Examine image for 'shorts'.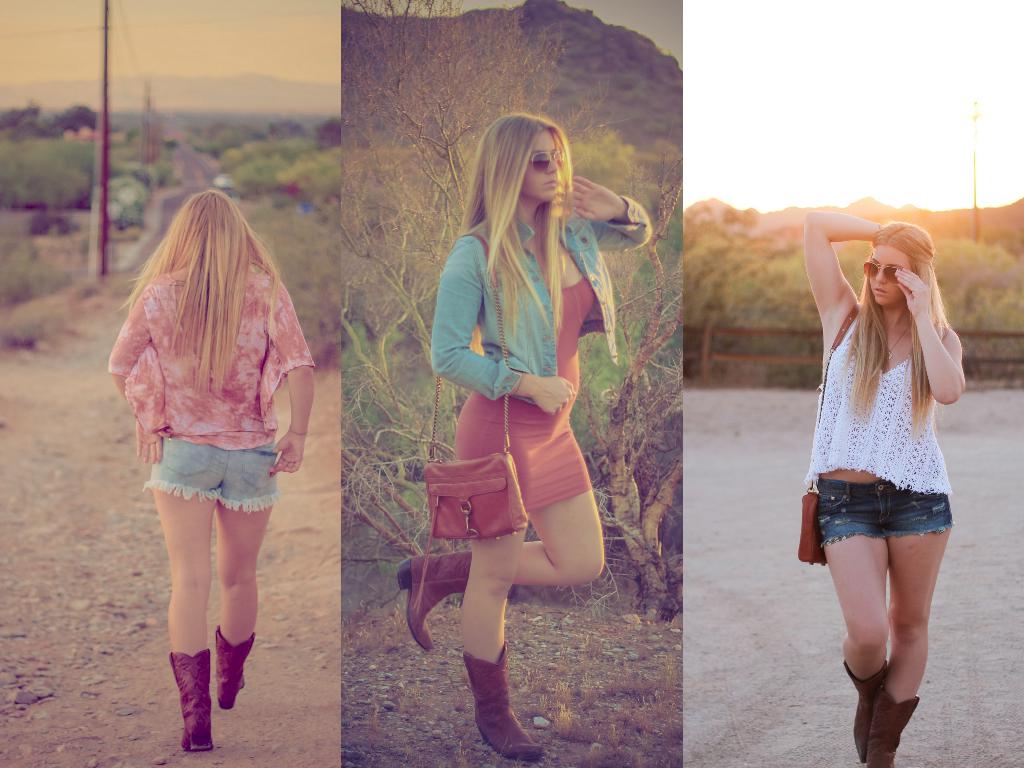
Examination result: [135, 447, 287, 506].
